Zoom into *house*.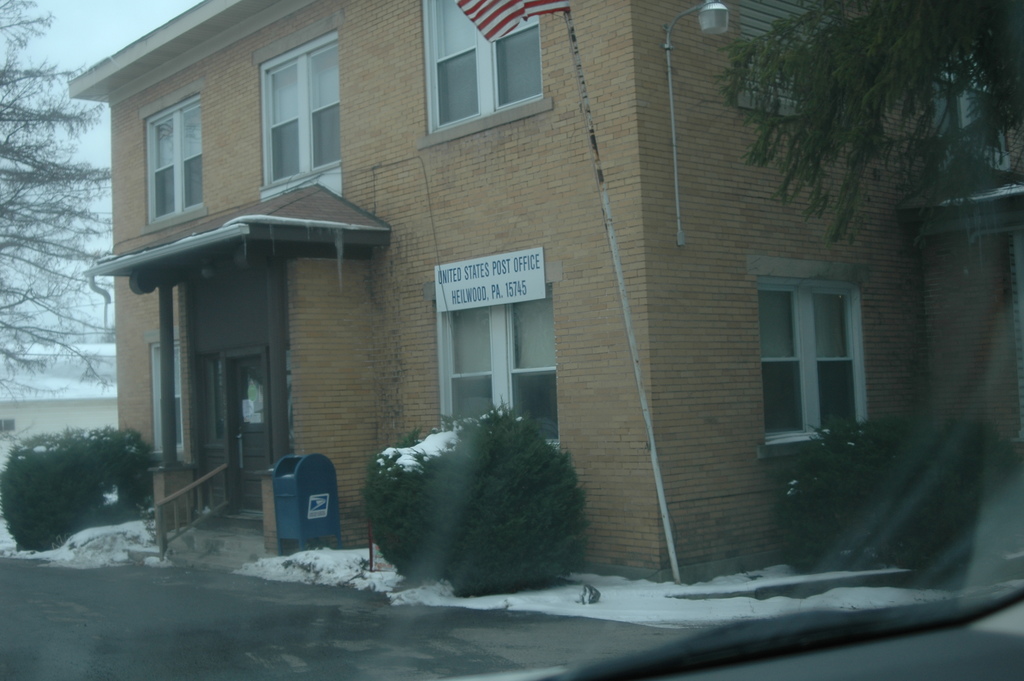
Zoom target: (left=70, top=0, right=982, bottom=588).
